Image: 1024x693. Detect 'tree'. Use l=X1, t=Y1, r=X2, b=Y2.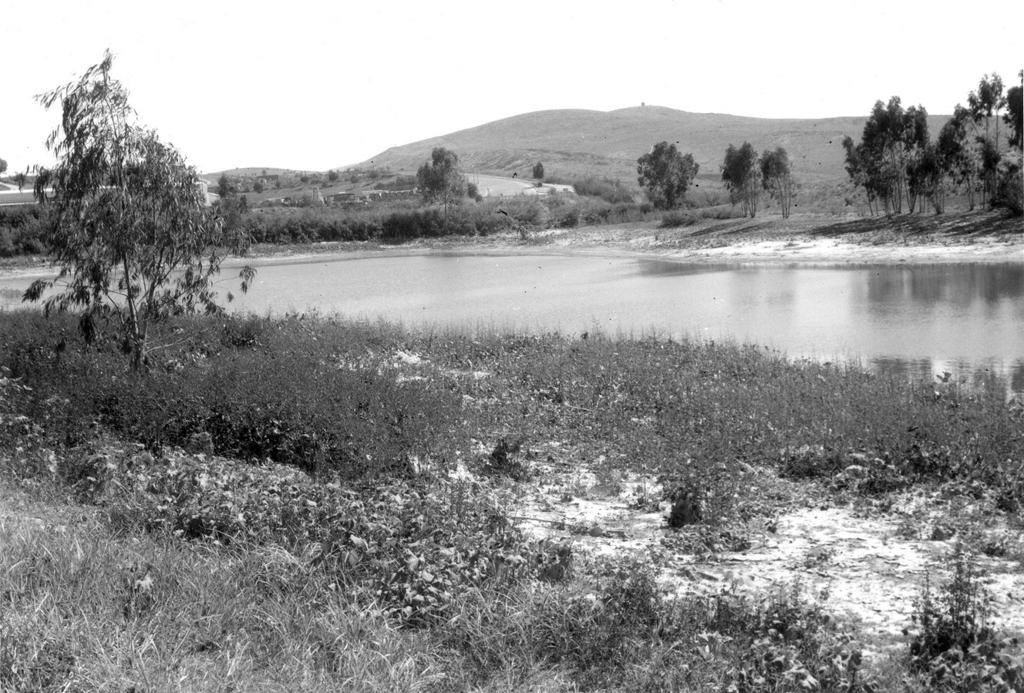
l=416, t=146, r=481, b=224.
